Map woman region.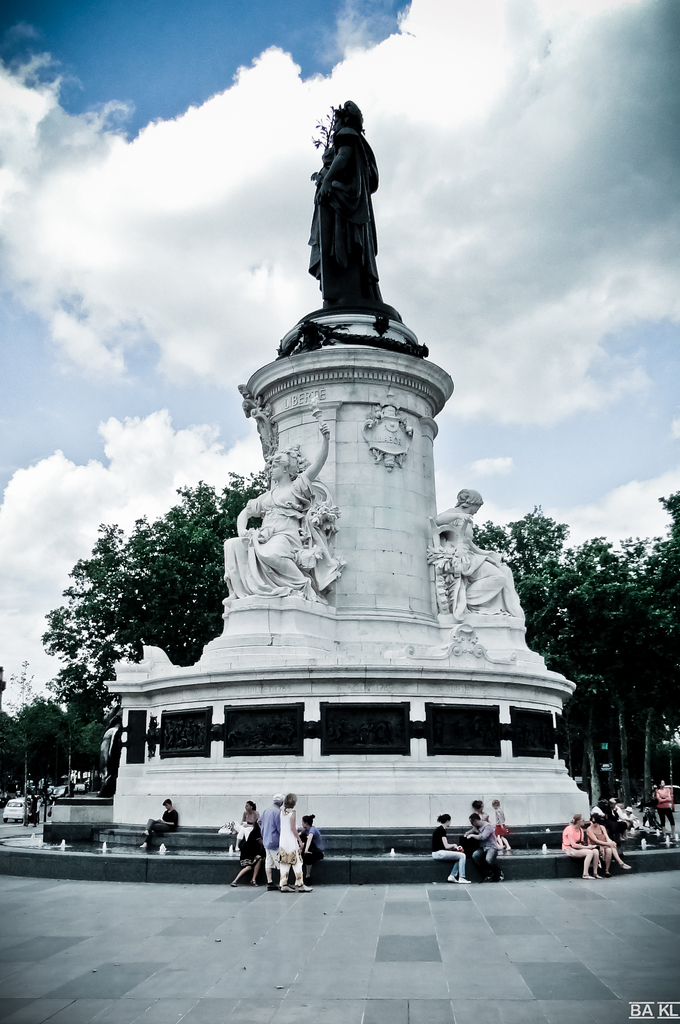
Mapped to left=275, top=794, right=320, bottom=893.
